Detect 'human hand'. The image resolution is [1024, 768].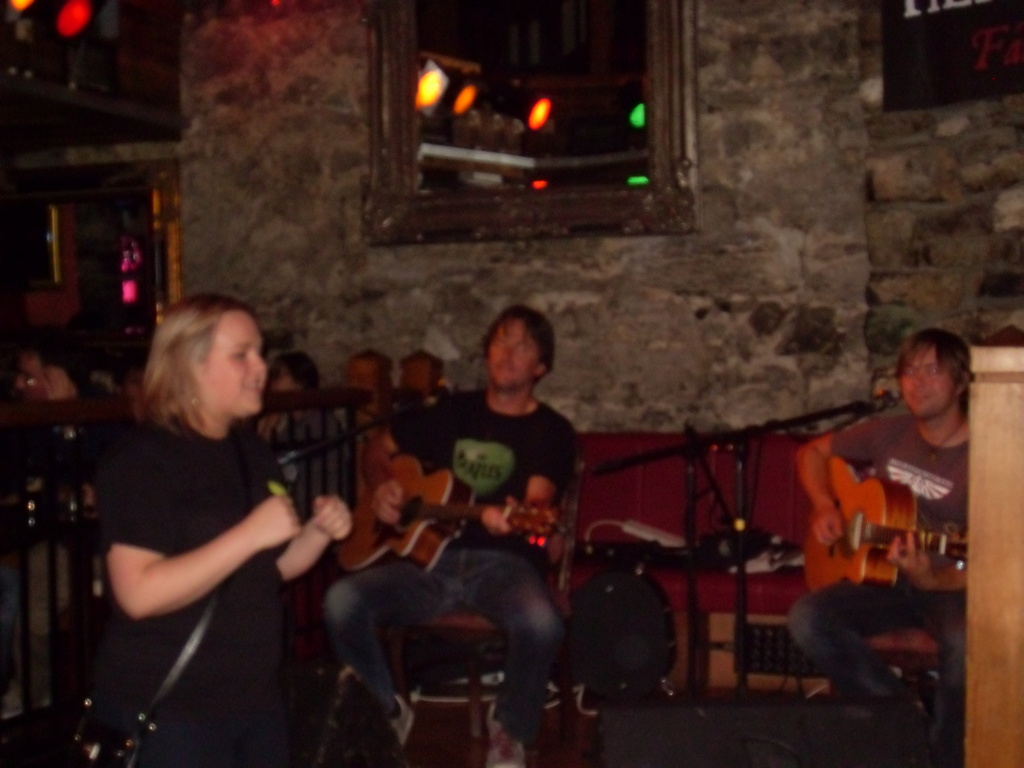
[left=42, top=369, right=76, bottom=403].
